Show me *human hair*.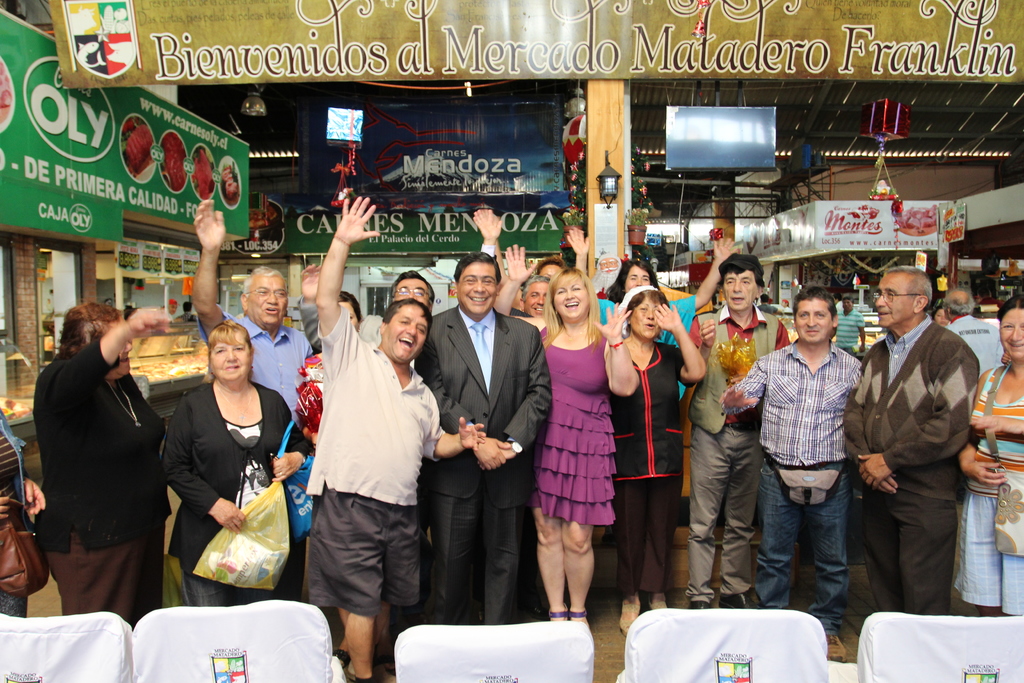
*human hair* is here: detection(943, 289, 972, 311).
